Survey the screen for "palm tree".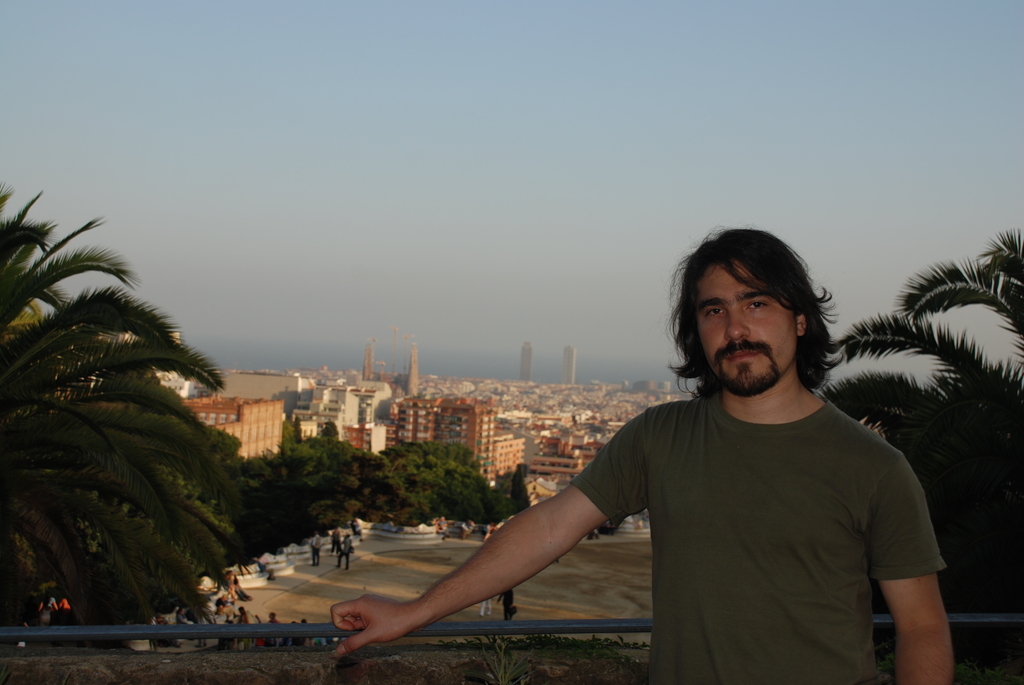
Survey found: 472/467/524/513.
